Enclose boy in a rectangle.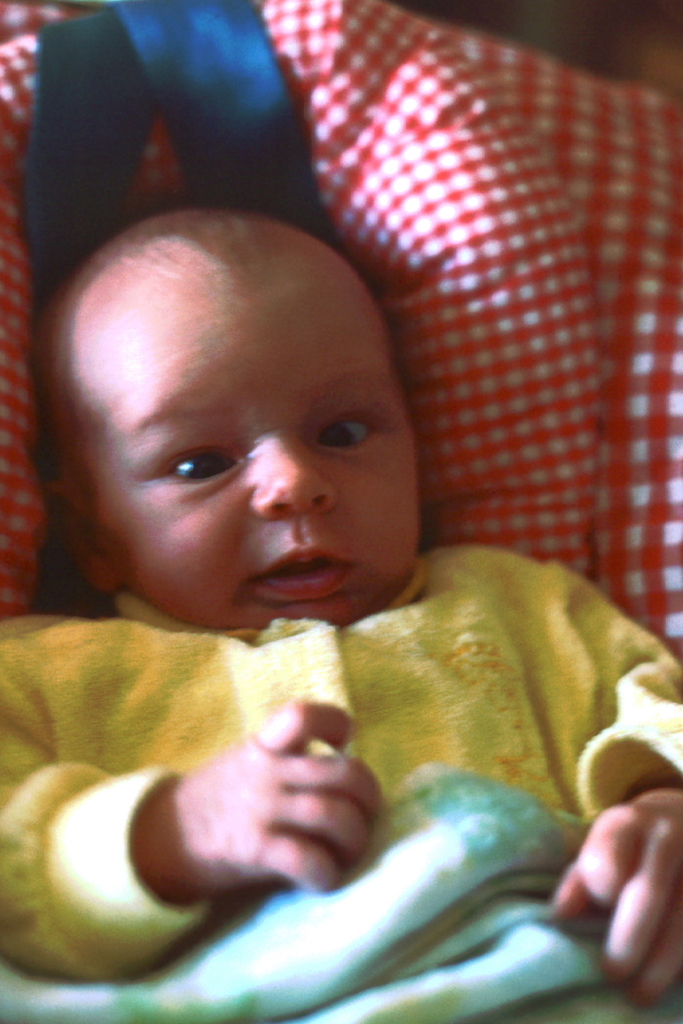
x1=0, y1=193, x2=682, y2=1023.
